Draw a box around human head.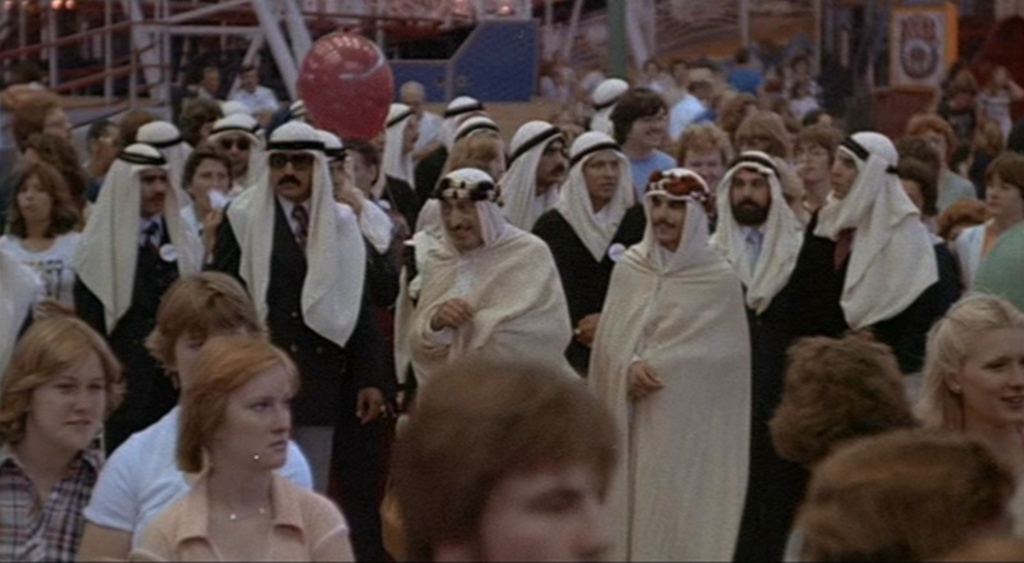
box=[570, 131, 623, 201].
